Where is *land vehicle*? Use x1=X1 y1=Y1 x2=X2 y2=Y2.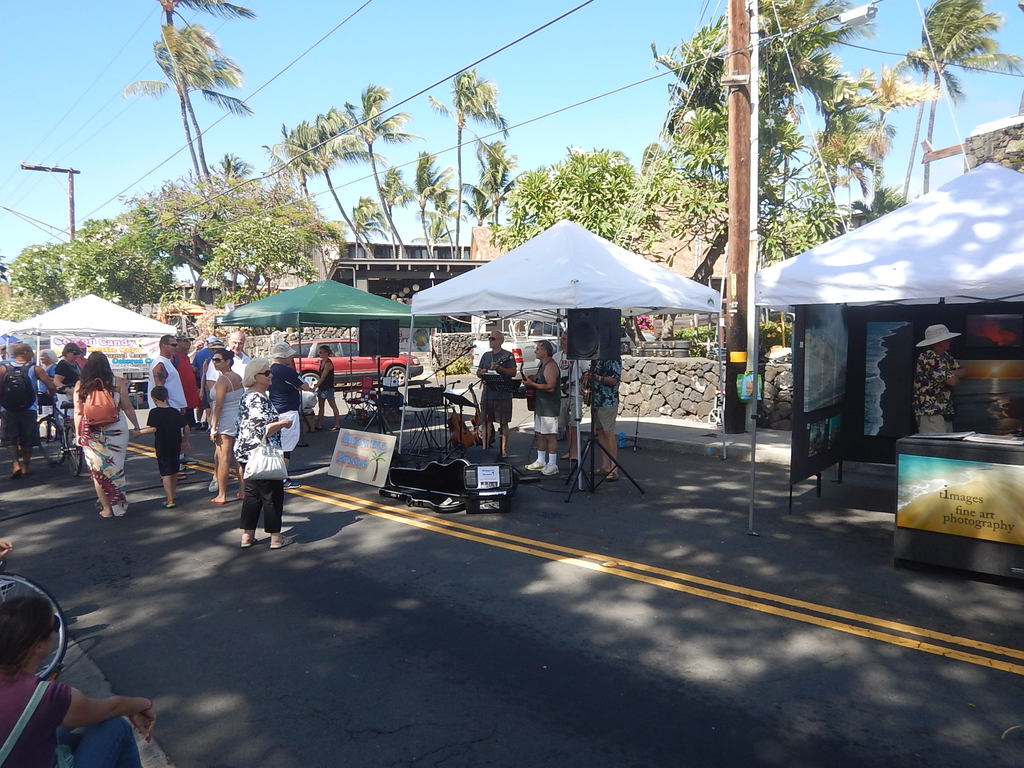
x1=35 y1=383 x2=80 y2=477.
